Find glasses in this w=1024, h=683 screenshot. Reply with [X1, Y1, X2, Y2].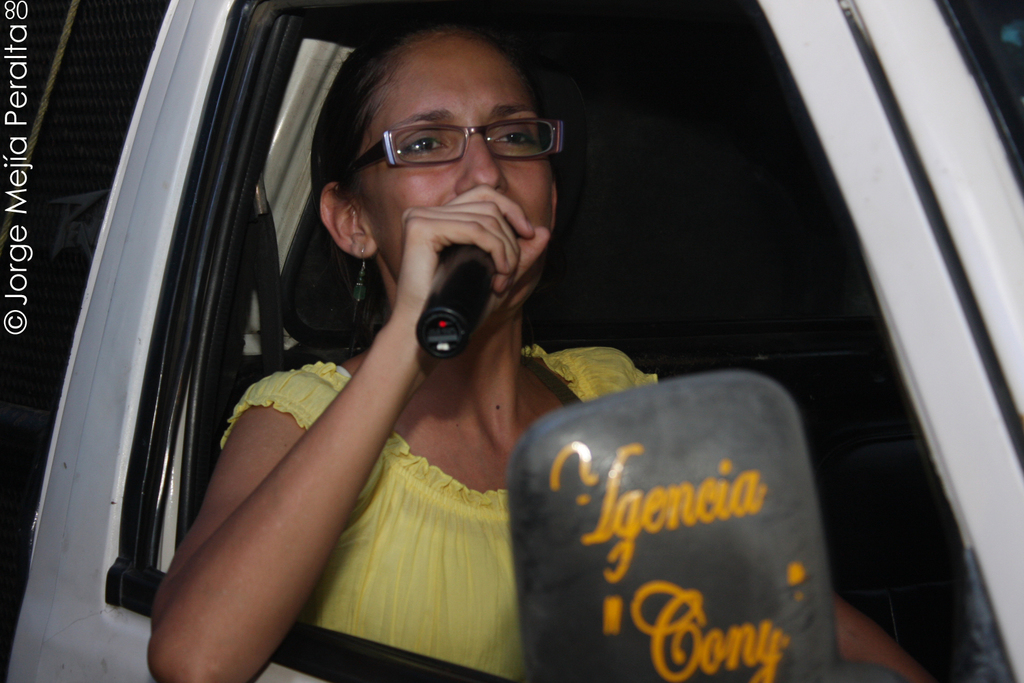
[340, 94, 561, 176].
